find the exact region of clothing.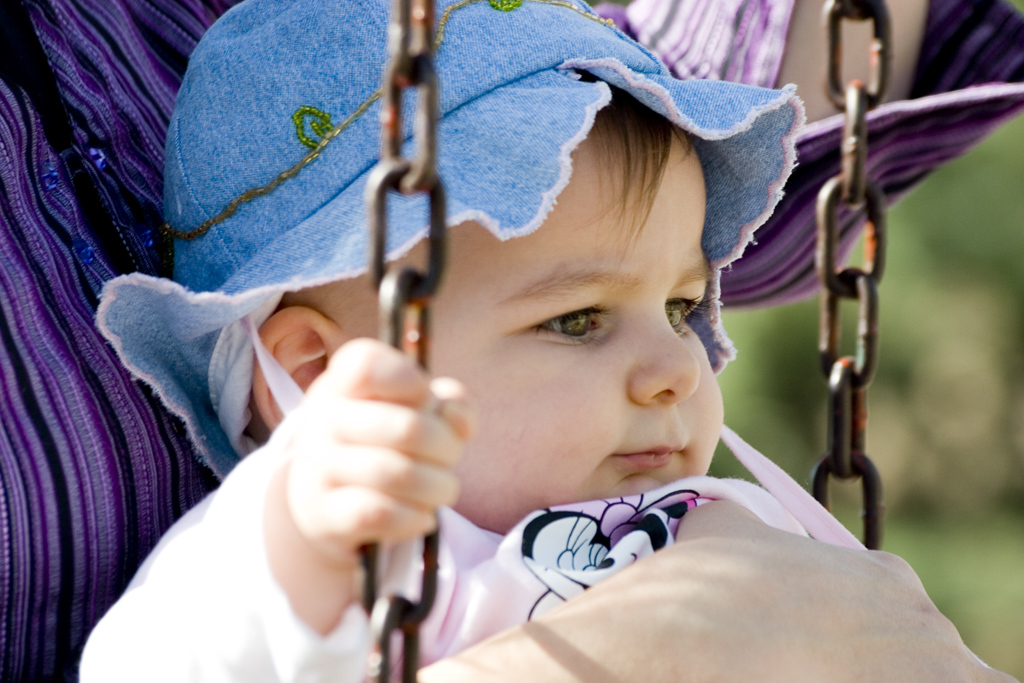
Exact region: 0,0,1023,682.
